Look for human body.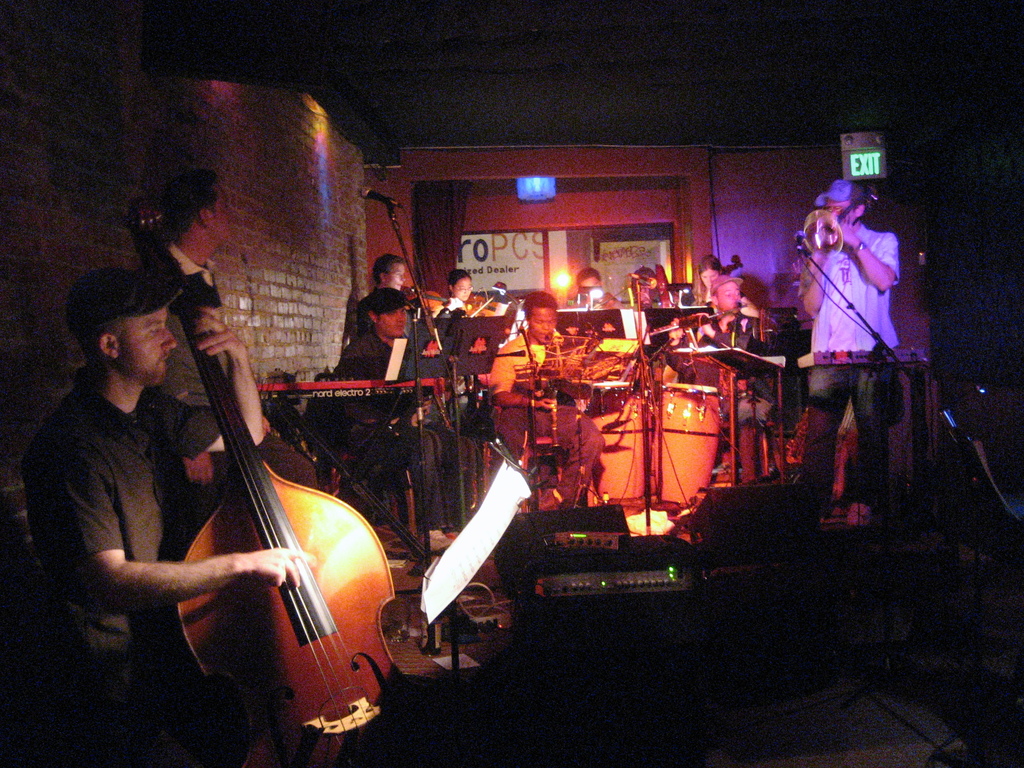
Found: select_region(564, 270, 614, 305).
